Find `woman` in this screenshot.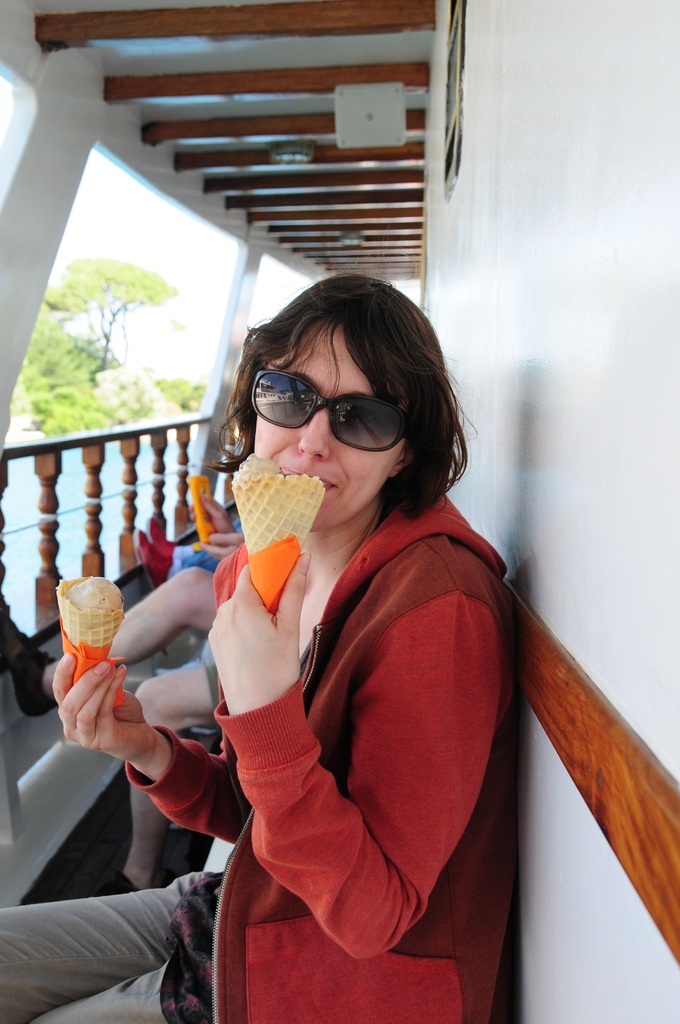
The bounding box for `woman` is select_region(0, 270, 515, 1023).
